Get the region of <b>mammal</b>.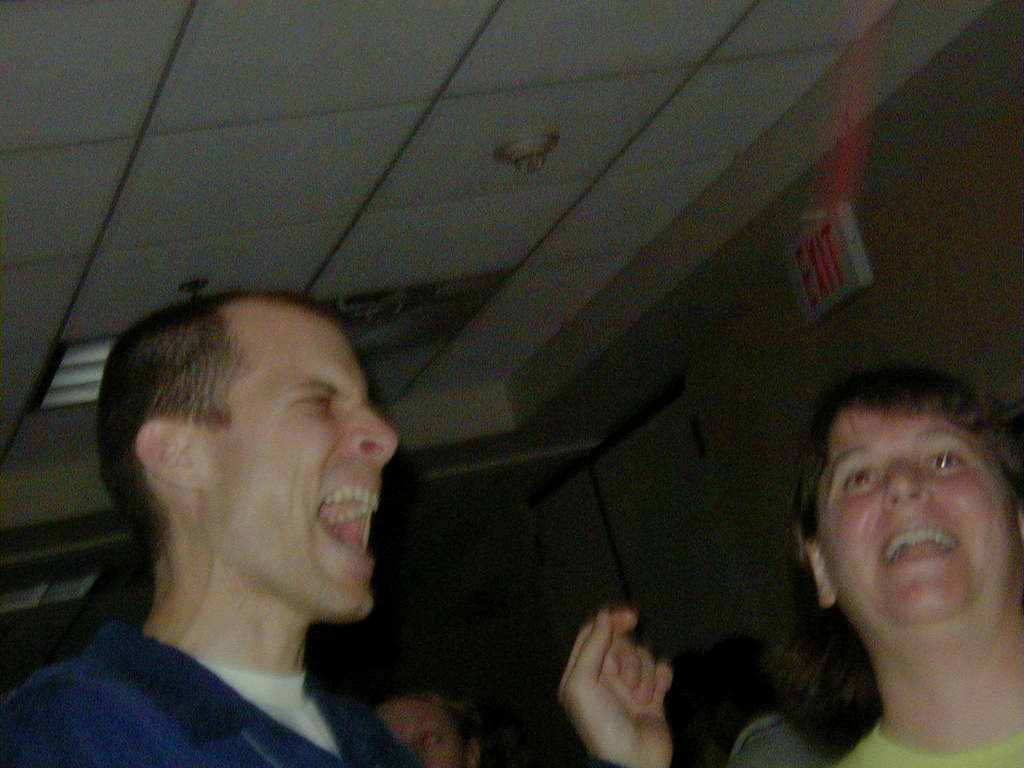
371,682,487,766.
